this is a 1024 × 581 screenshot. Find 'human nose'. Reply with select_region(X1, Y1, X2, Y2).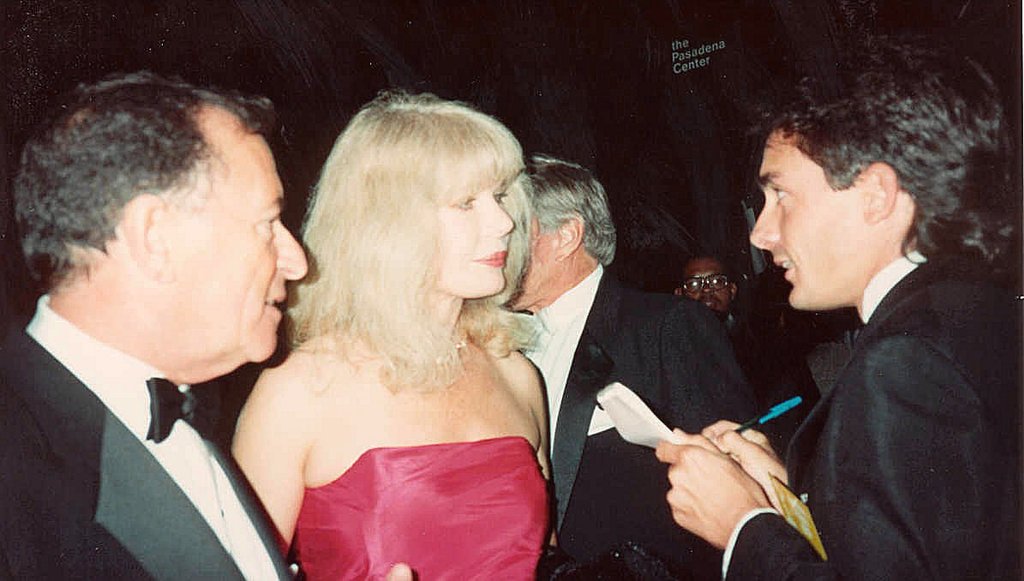
select_region(700, 278, 713, 300).
